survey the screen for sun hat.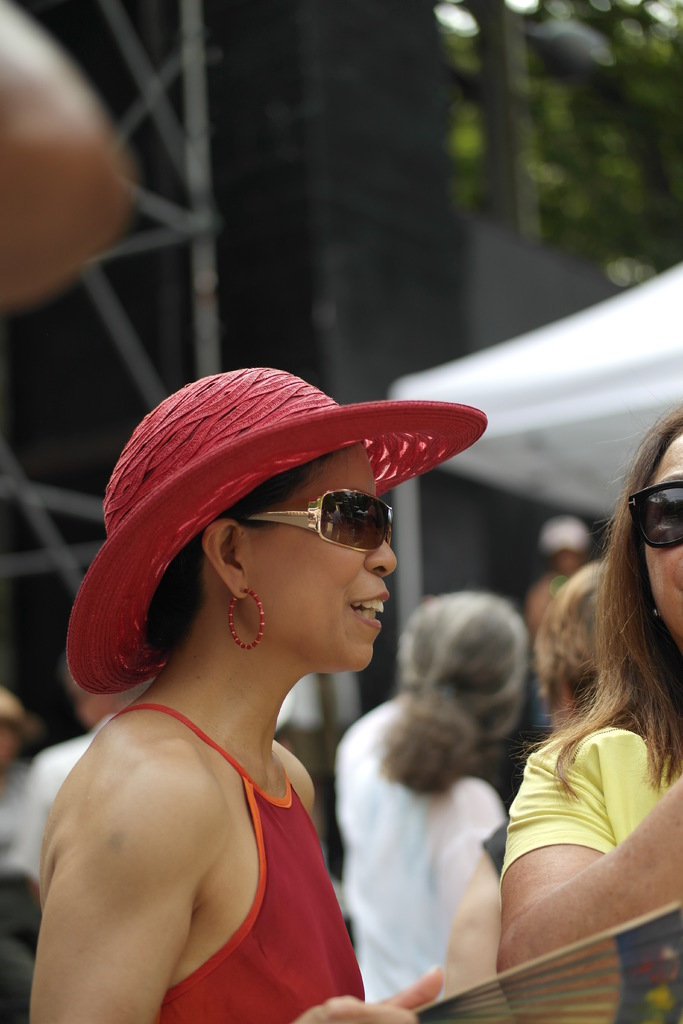
Survey found: bbox=(64, 366, 491, 693).
